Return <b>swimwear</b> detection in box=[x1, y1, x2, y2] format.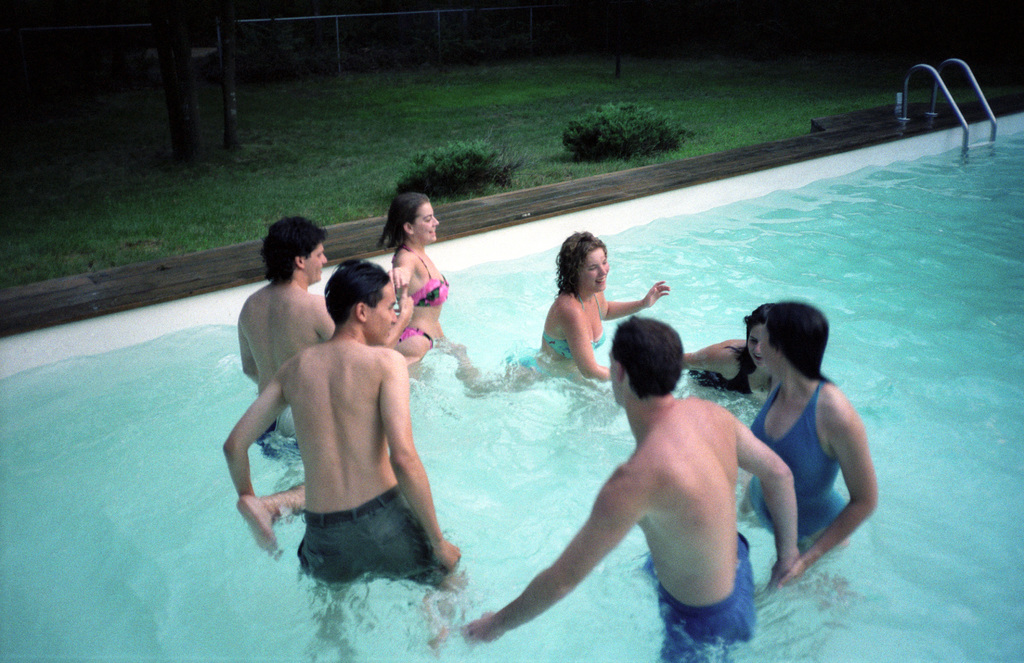
box=[686, 358, 758, 395].
